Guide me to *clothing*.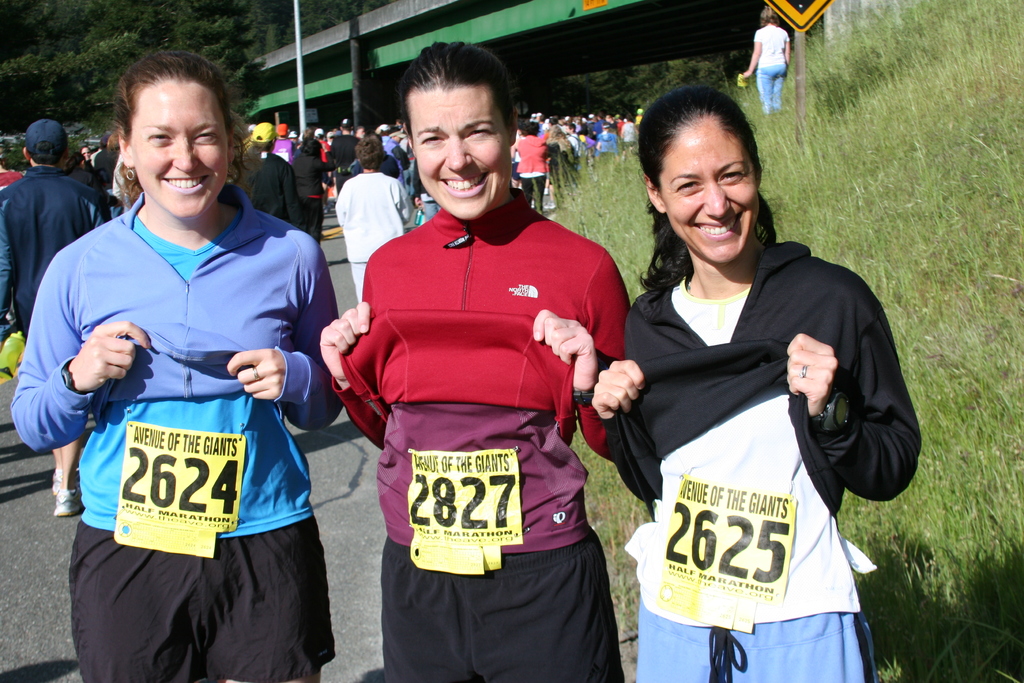
Guidance: locate(294, 147, 326, 240).
